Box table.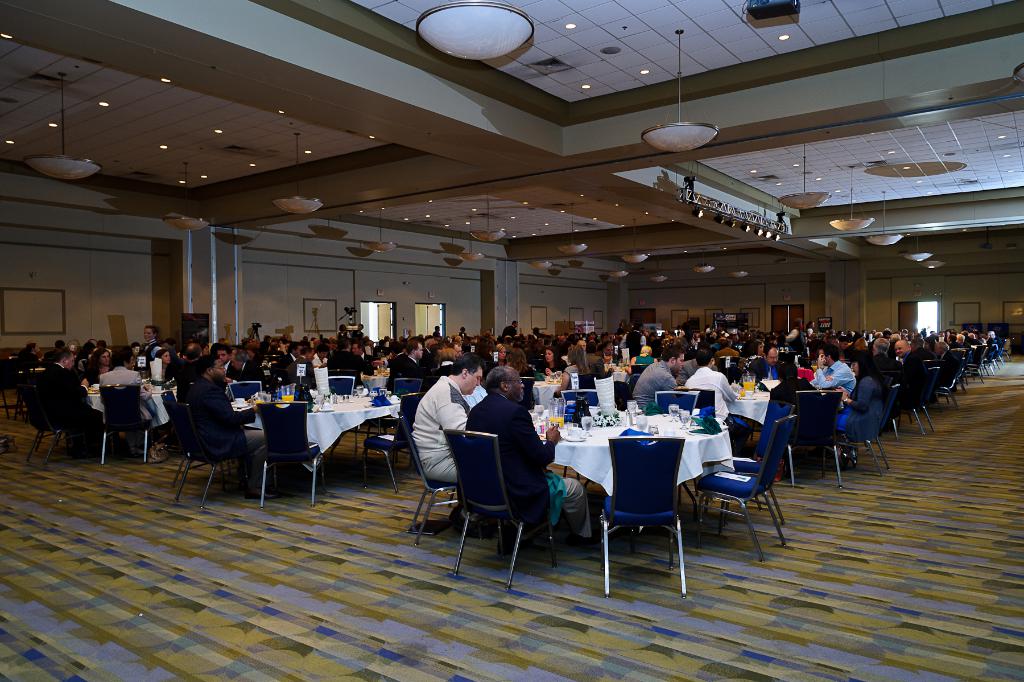
84:381:179:441.
